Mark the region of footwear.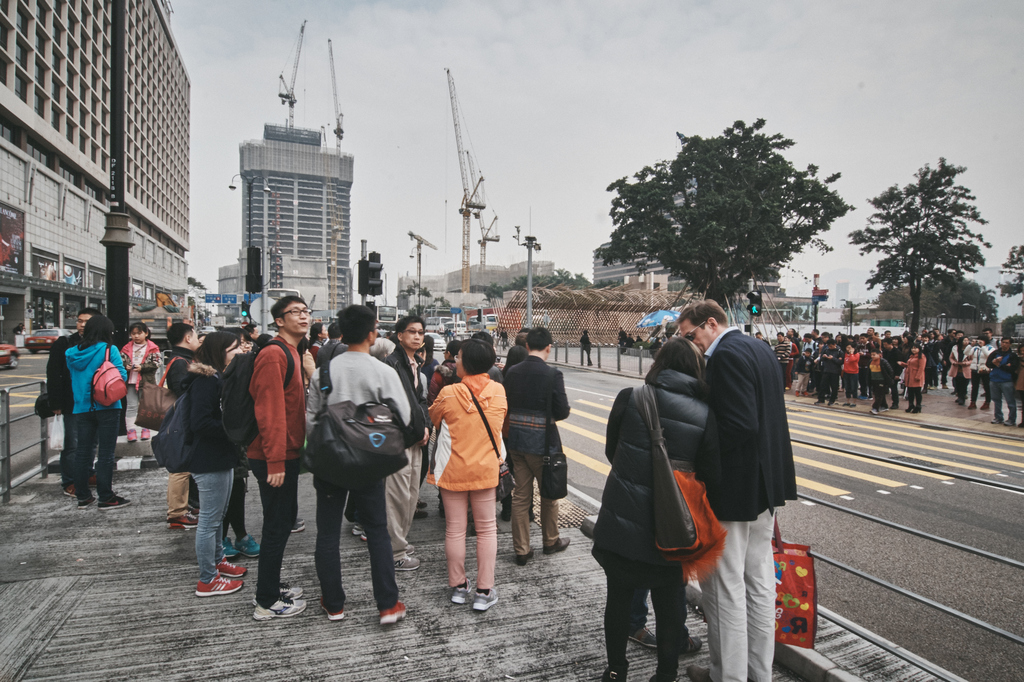
Region: box(468, 587, 504, 623).
